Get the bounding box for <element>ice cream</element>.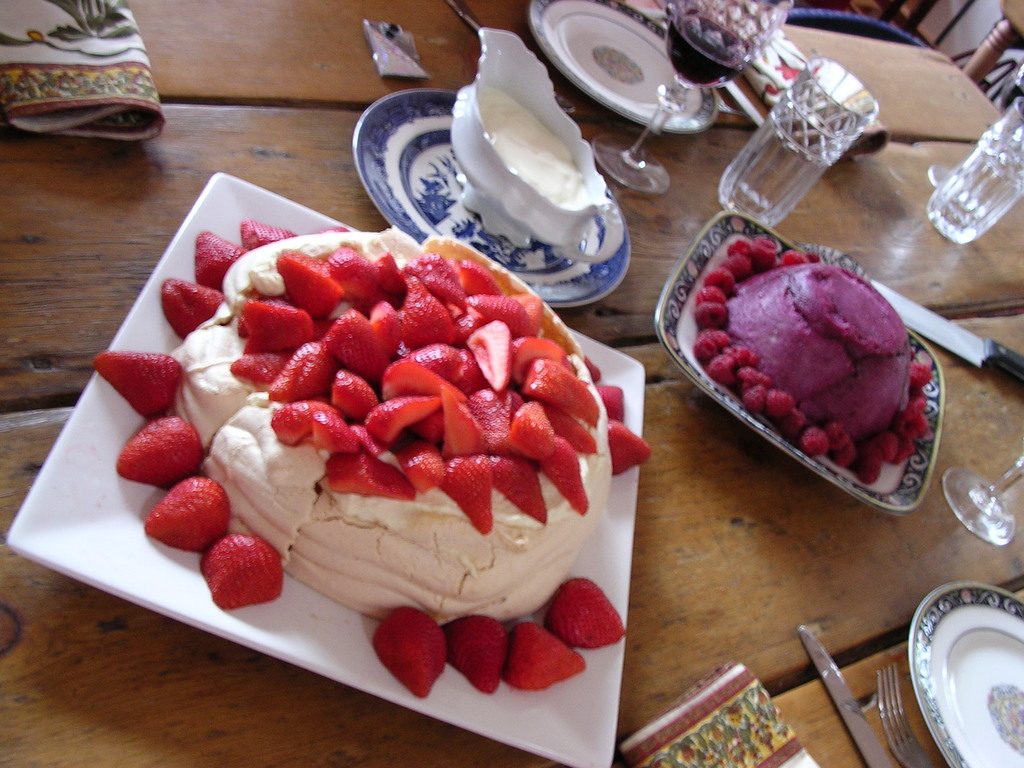
box(675, 221, 938, 511).
